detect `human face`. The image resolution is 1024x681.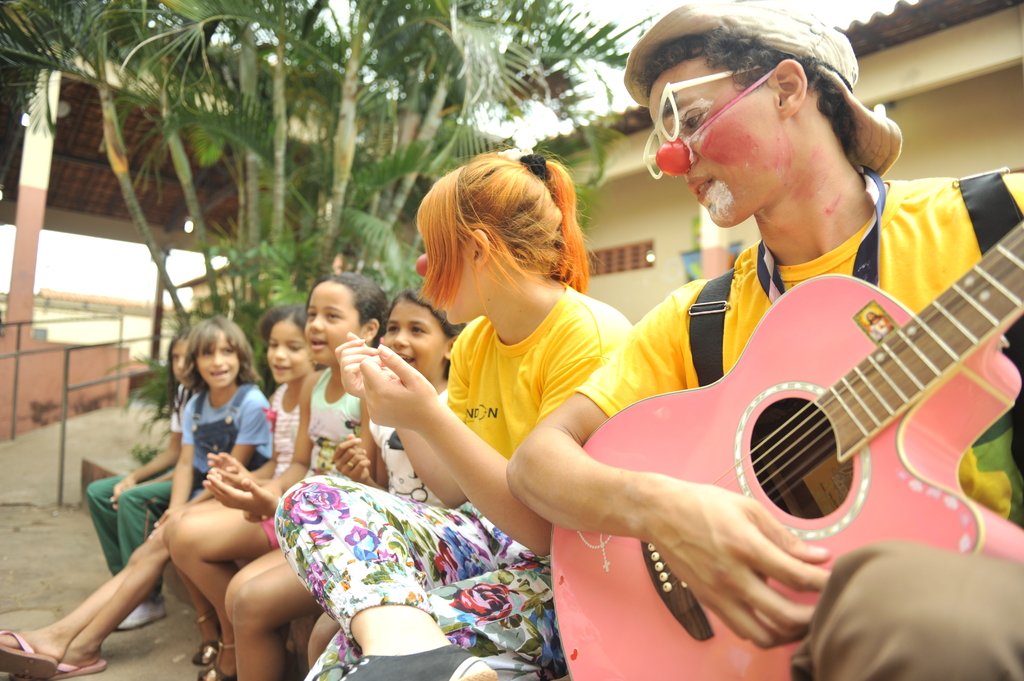
locate(413, 230, 476, 320).
